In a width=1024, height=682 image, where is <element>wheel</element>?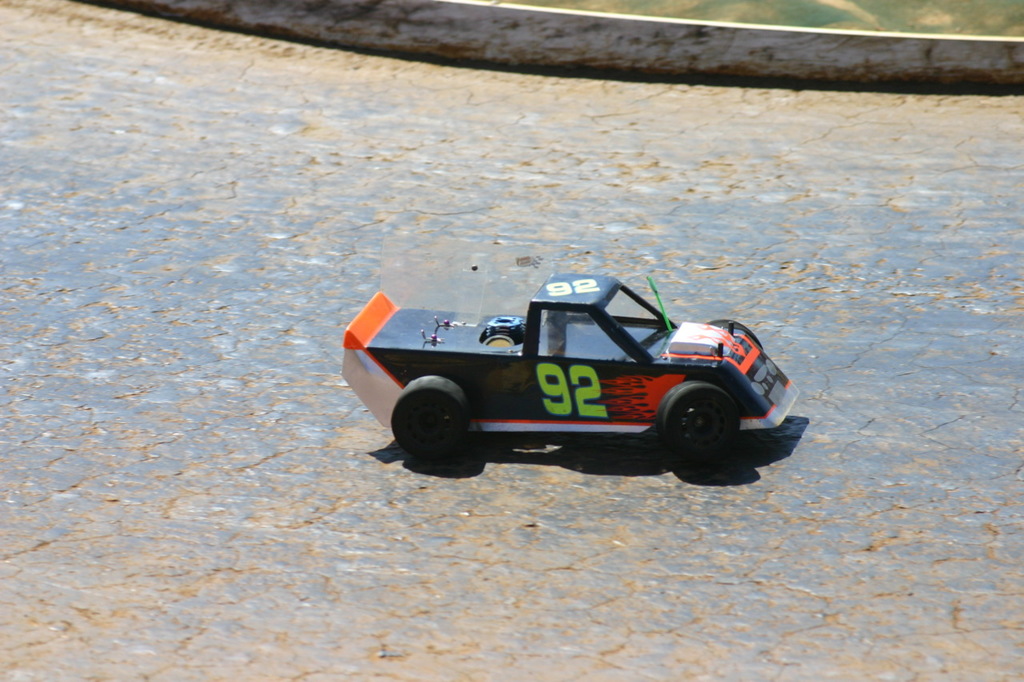
bbox(664, 385, 744, 465).
